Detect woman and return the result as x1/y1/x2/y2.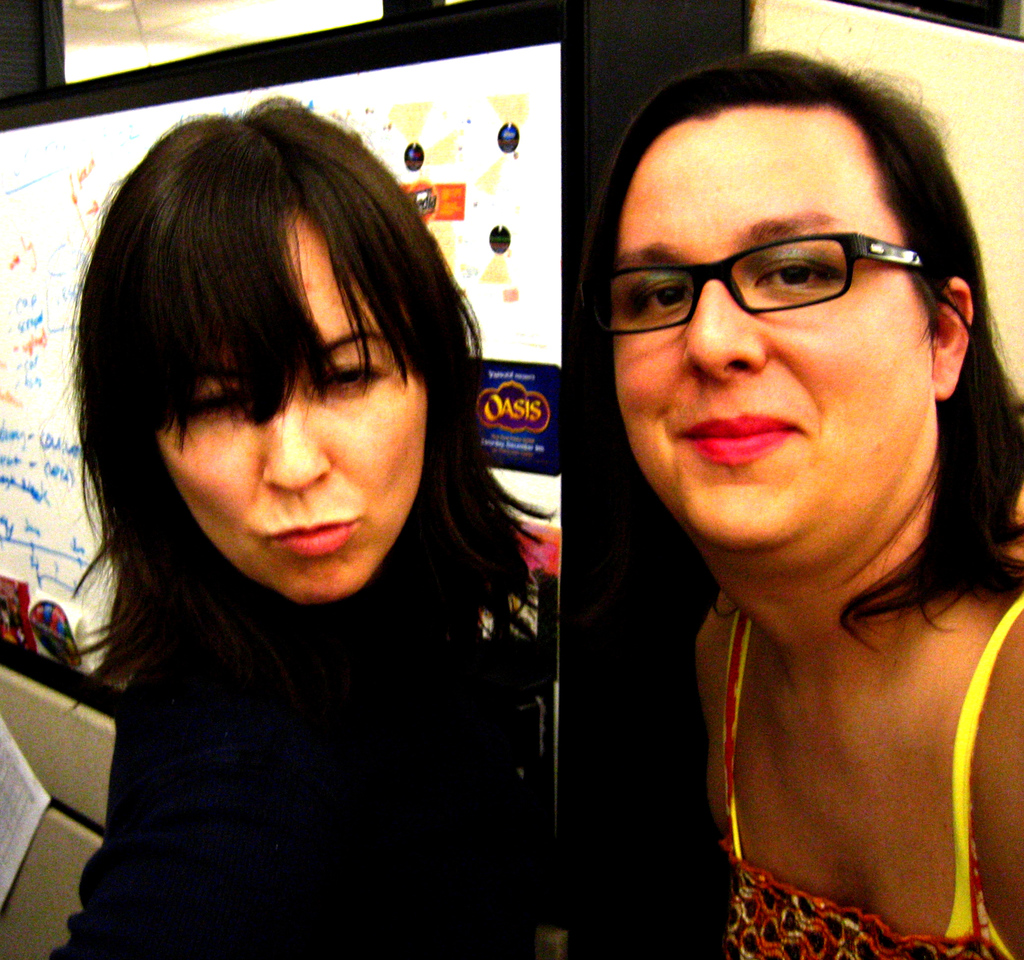
594/56/1023/959.
